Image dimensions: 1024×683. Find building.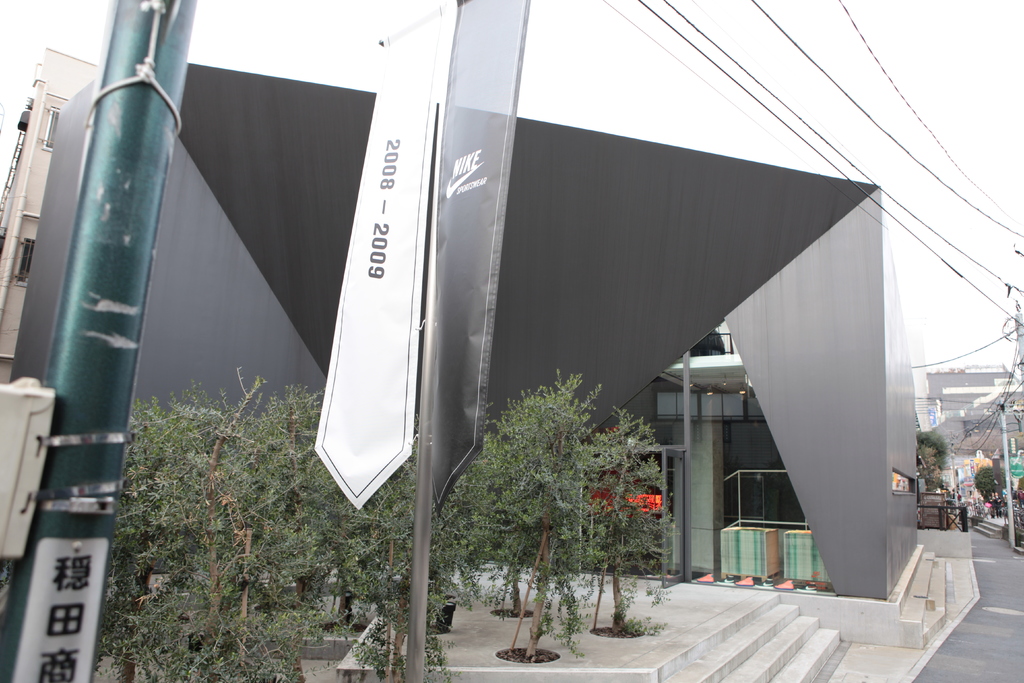
[left=0, top=57, right=921, bottom=598].
